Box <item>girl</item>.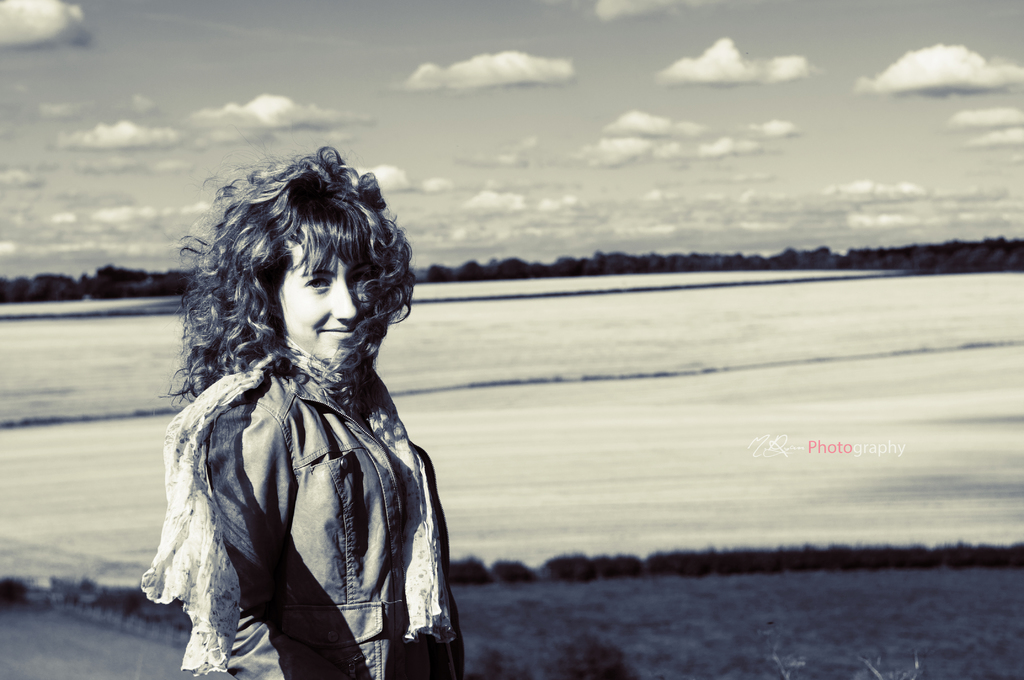
(140, 148, 465, 679).
